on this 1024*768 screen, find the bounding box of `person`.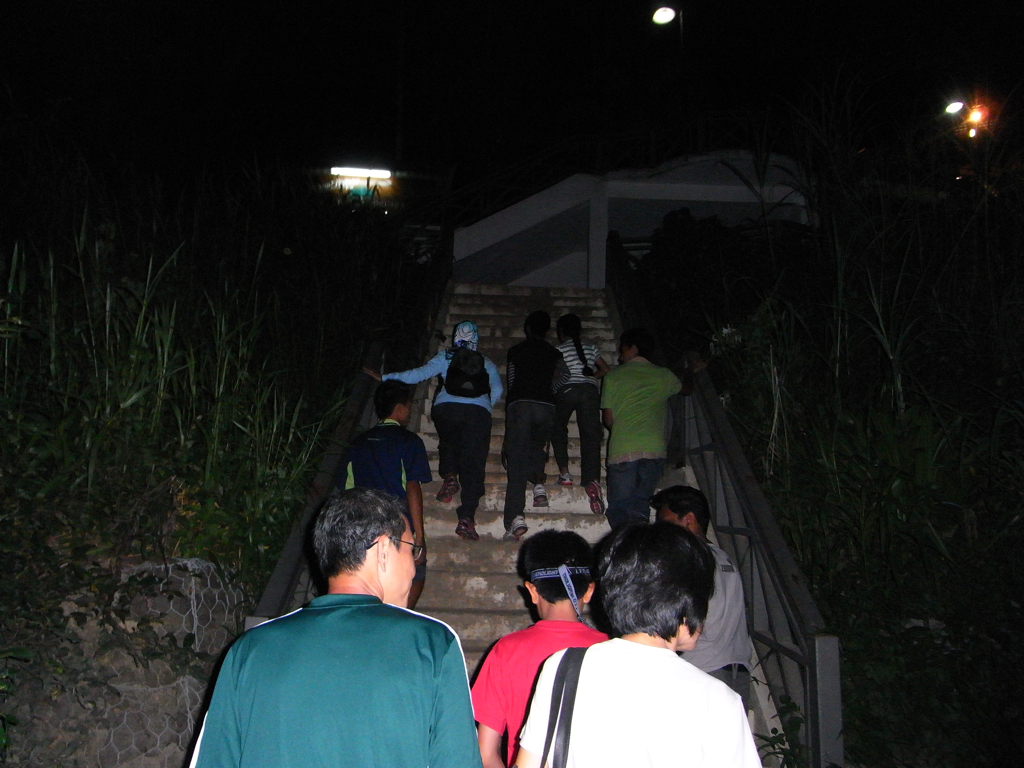
Bounding box: rect(593, 326, 681, 555).
